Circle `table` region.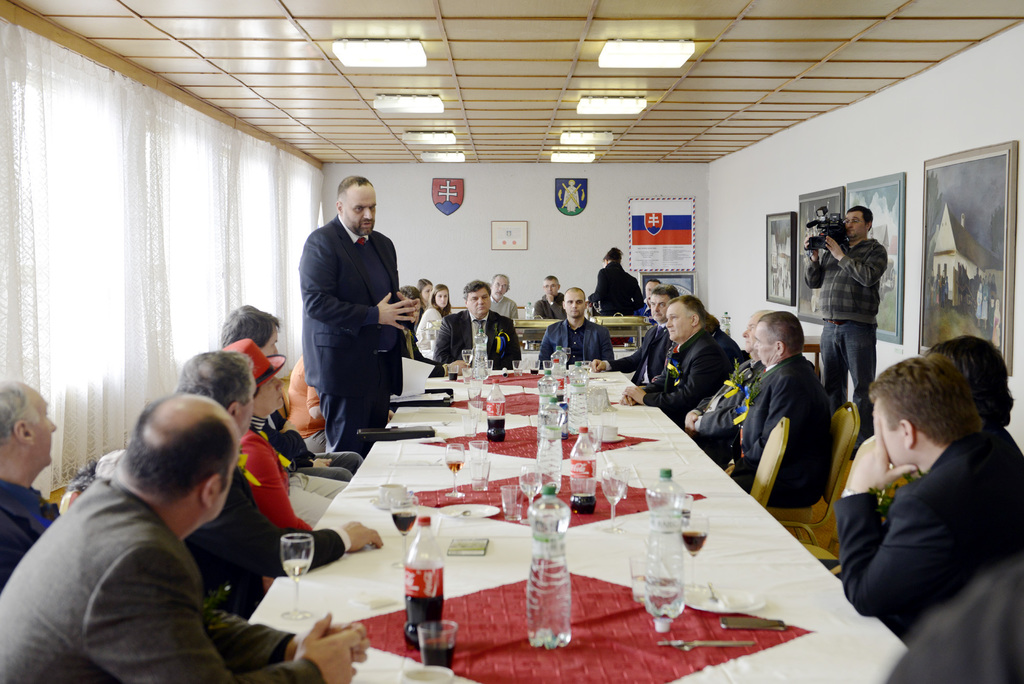
Region: 804, 337, 824, 382.
